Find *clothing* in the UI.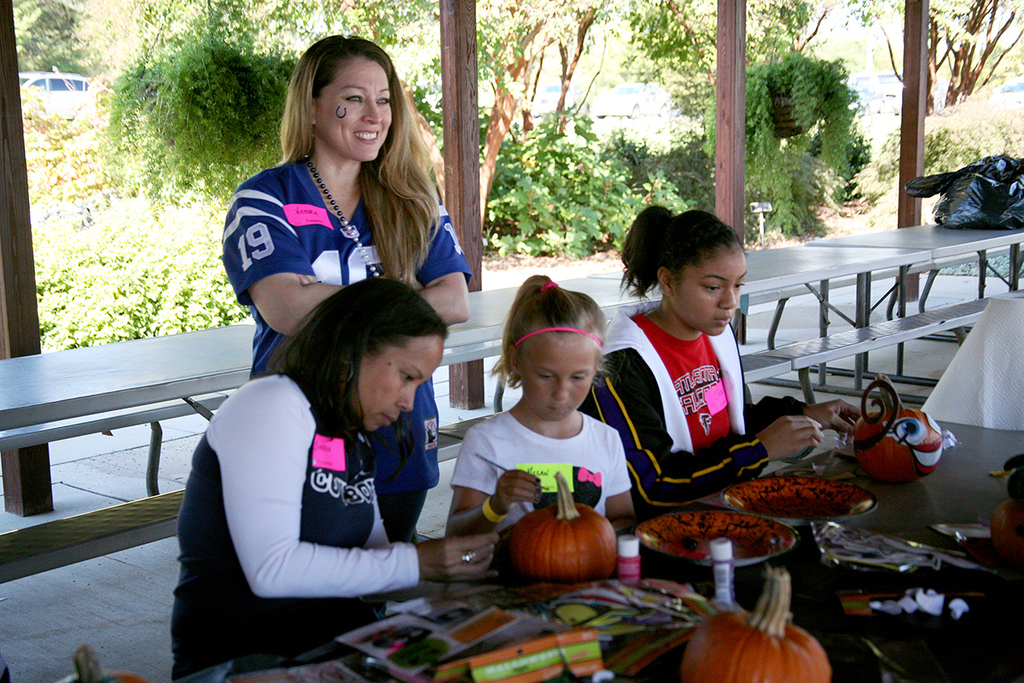
UI element at <bbox>454, 404, 631, 536</bbox>.
